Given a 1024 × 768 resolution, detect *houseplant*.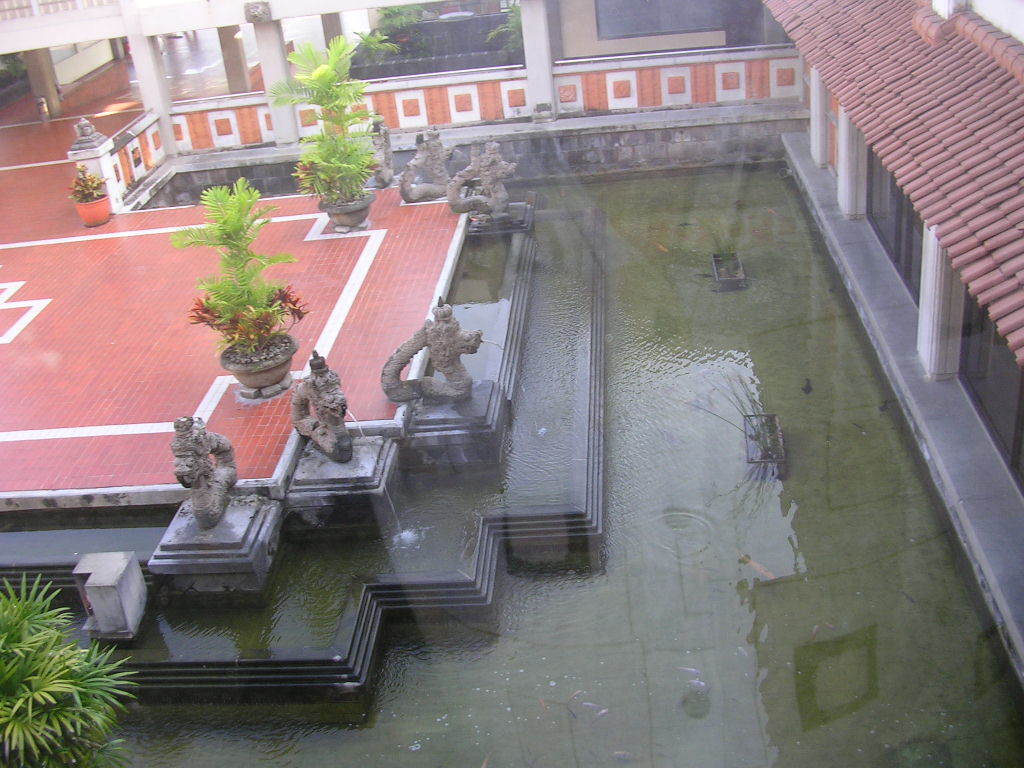
select_region(65, 159, 113, 233).
